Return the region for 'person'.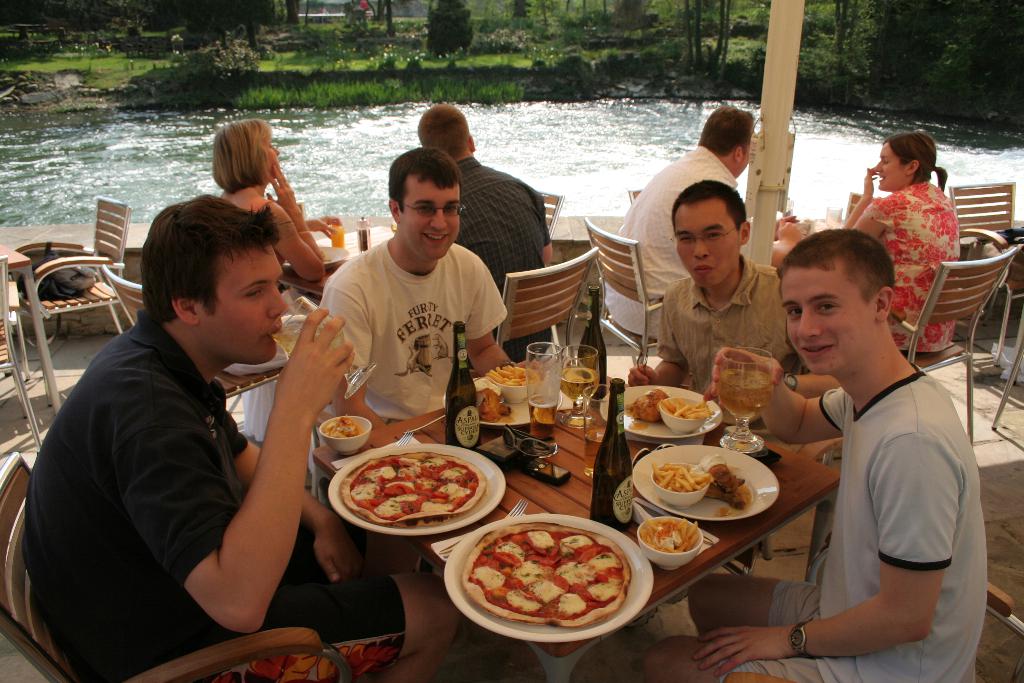
[x1=15, y1=197, x2=467, y2=682].
